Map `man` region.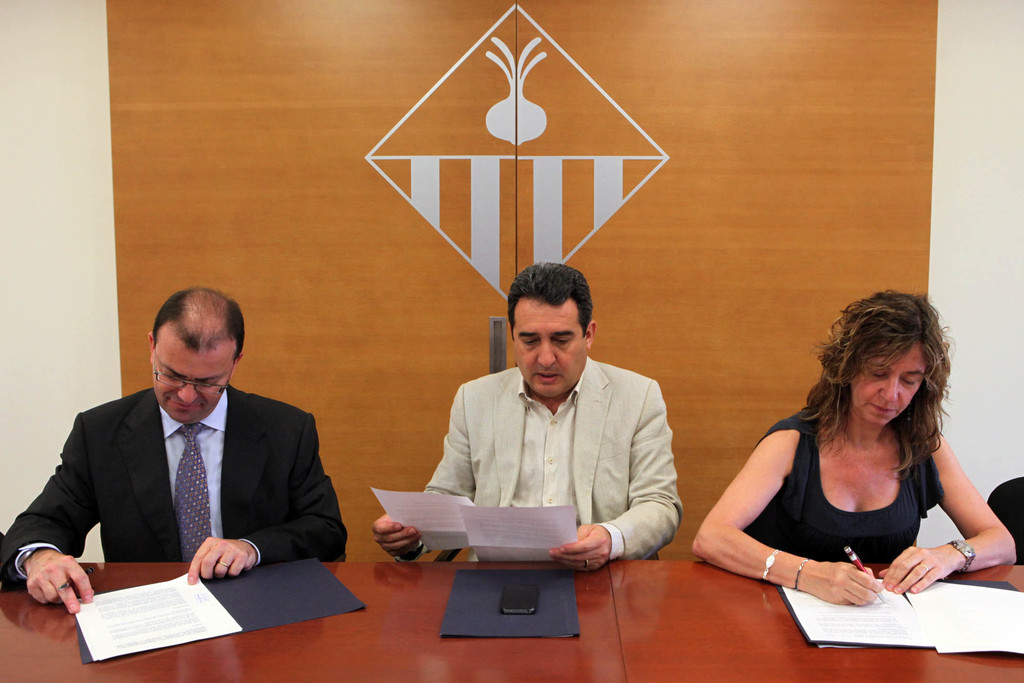
Mapped to (x1=0, y1=283, x2=350, y2=614).
